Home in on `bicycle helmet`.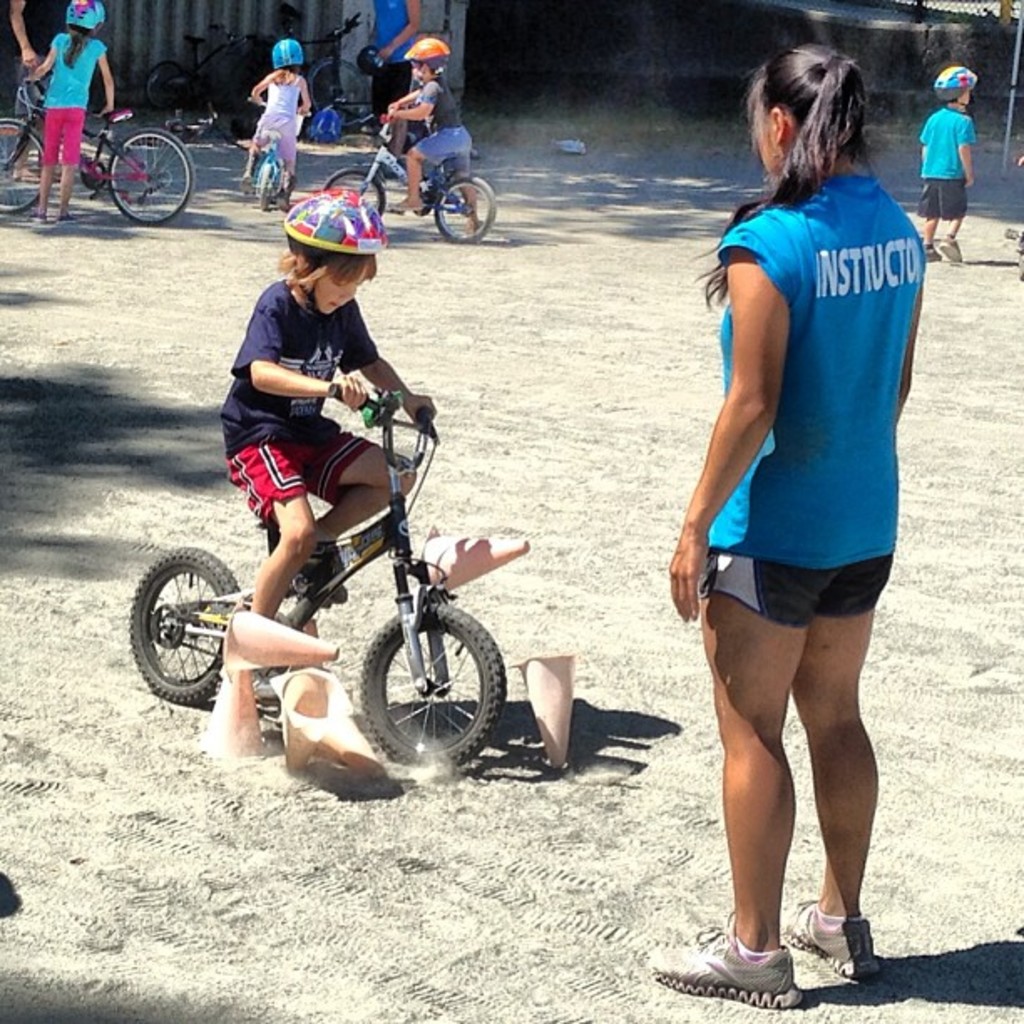
Homed in at {"x1": 281, "y1": 184, "x2": 387, "y2": 266}.
